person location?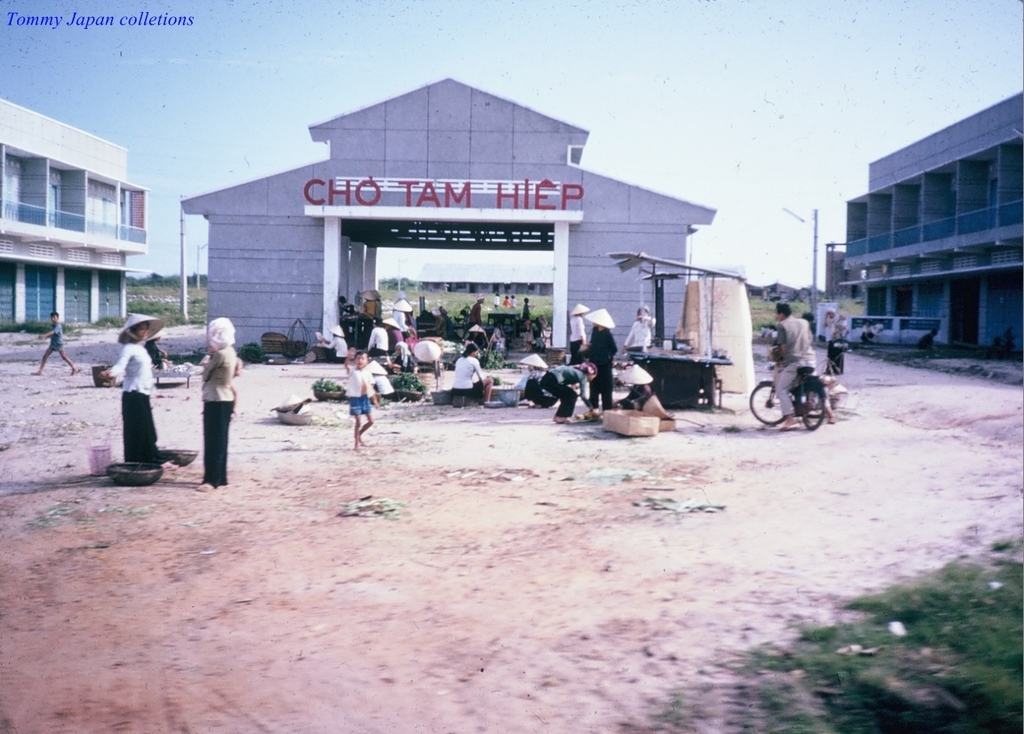
(left=582, top=306, right=616, bottom=405)
